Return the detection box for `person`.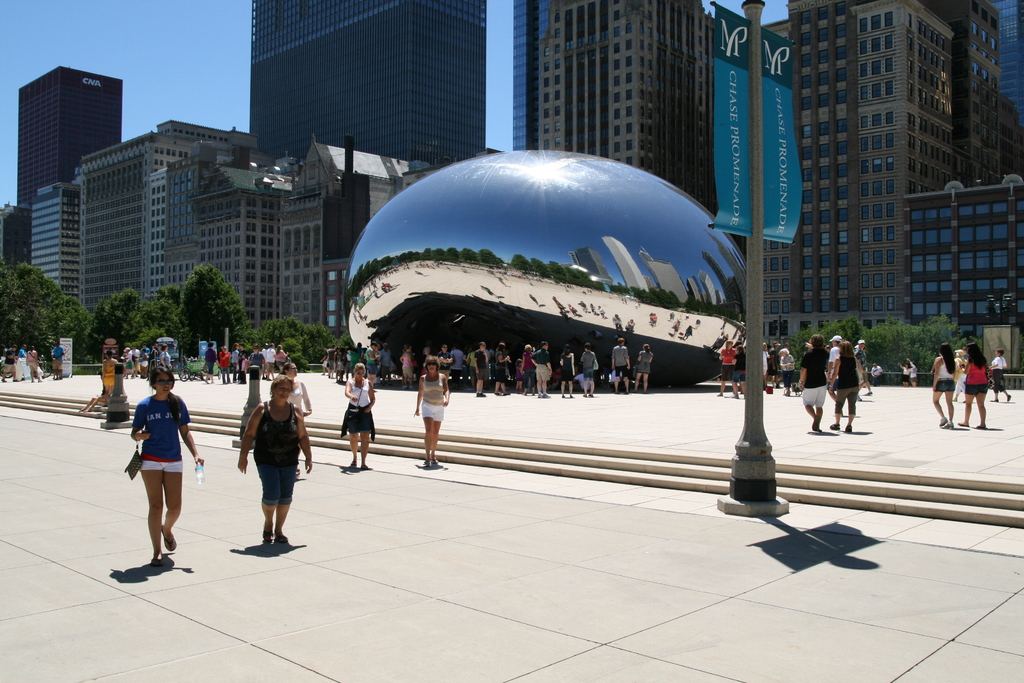
829/333/860/432.
